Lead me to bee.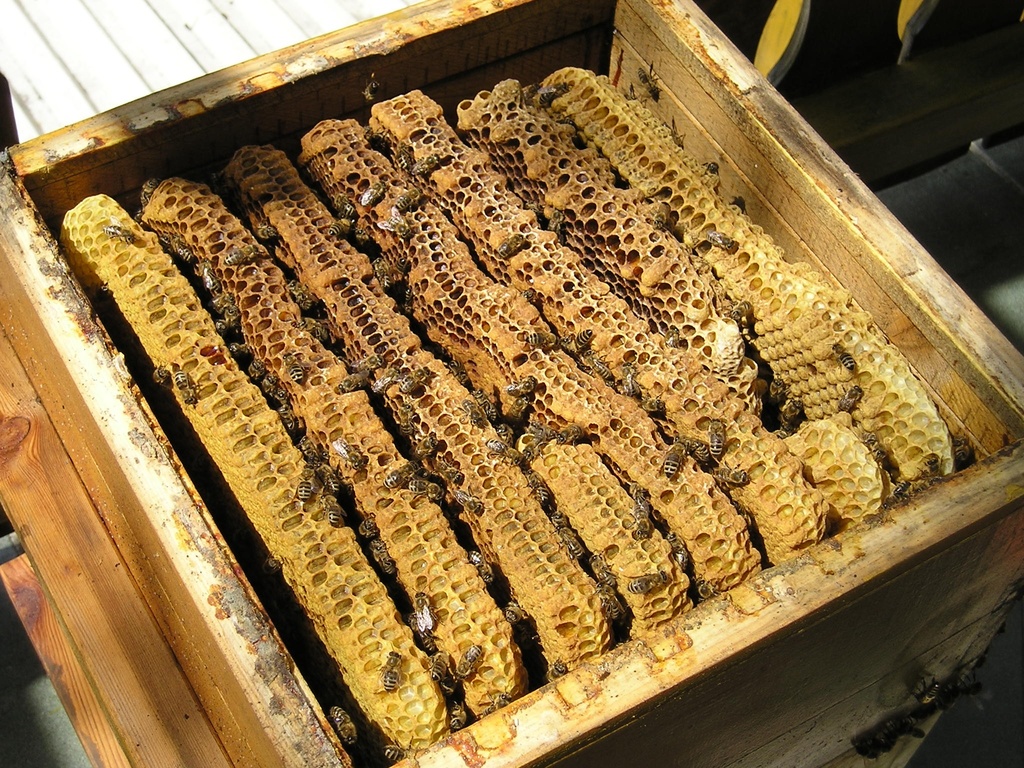
Lead to (left=827, top=337, right=854, bottom=367).
